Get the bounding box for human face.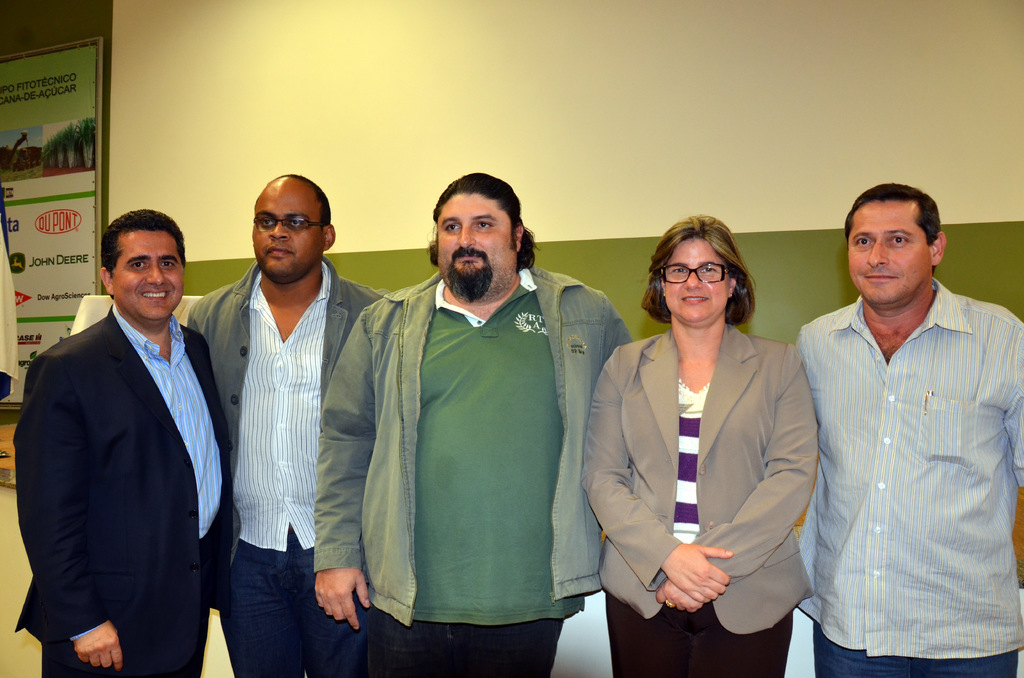
locate(252, 179, 325, 284).
